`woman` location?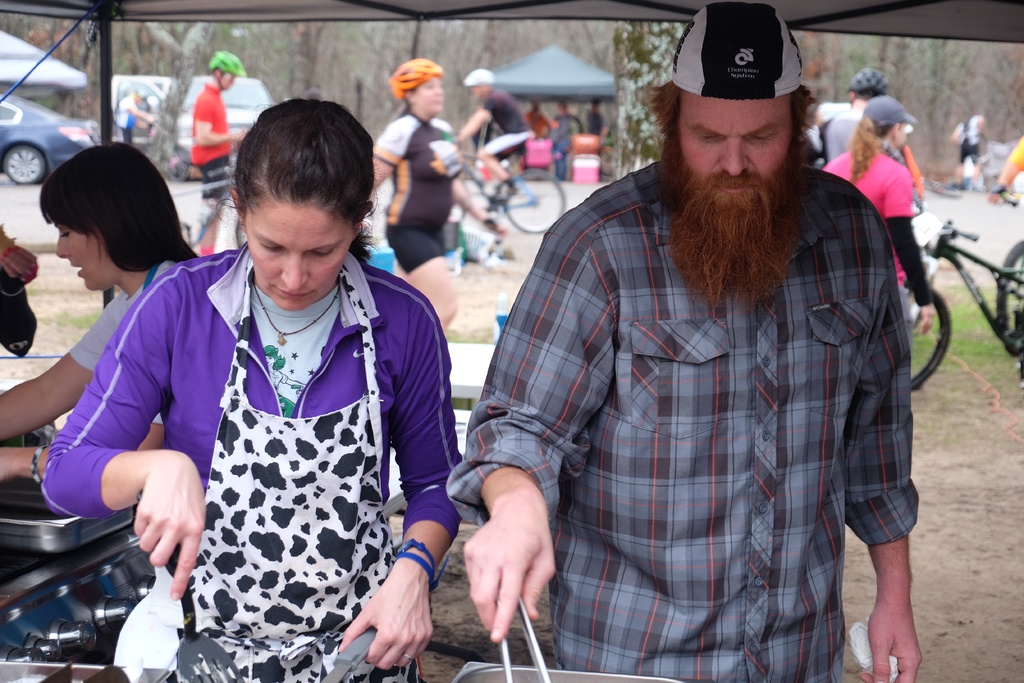
(x1=369, y1=63, x2=512, y2=364)
